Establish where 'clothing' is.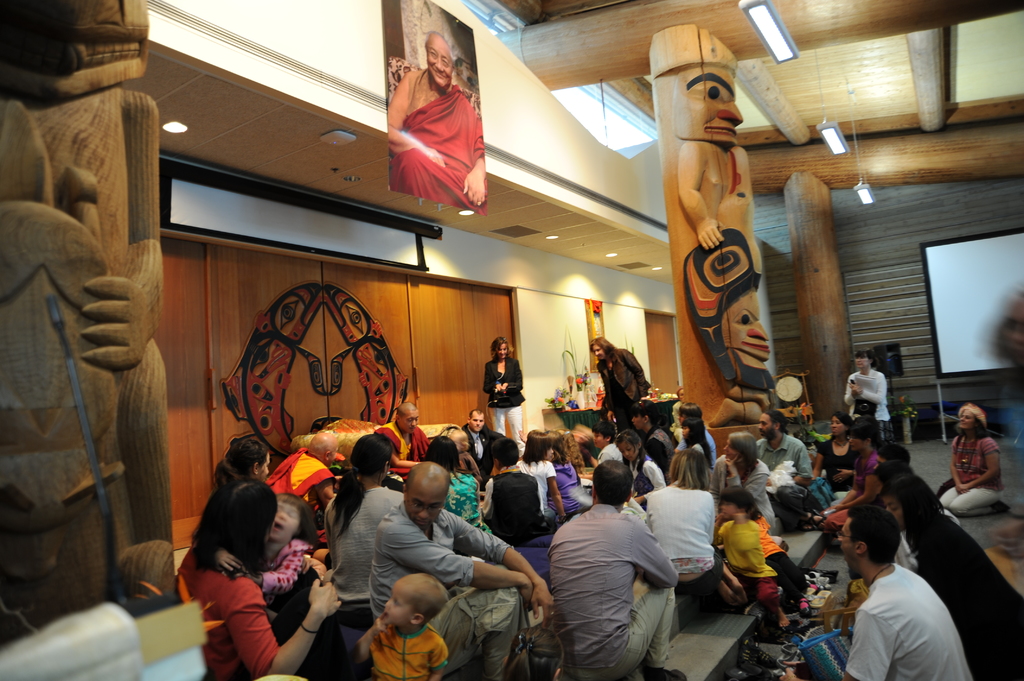
Established at <box>453,463,495,524</box>.
